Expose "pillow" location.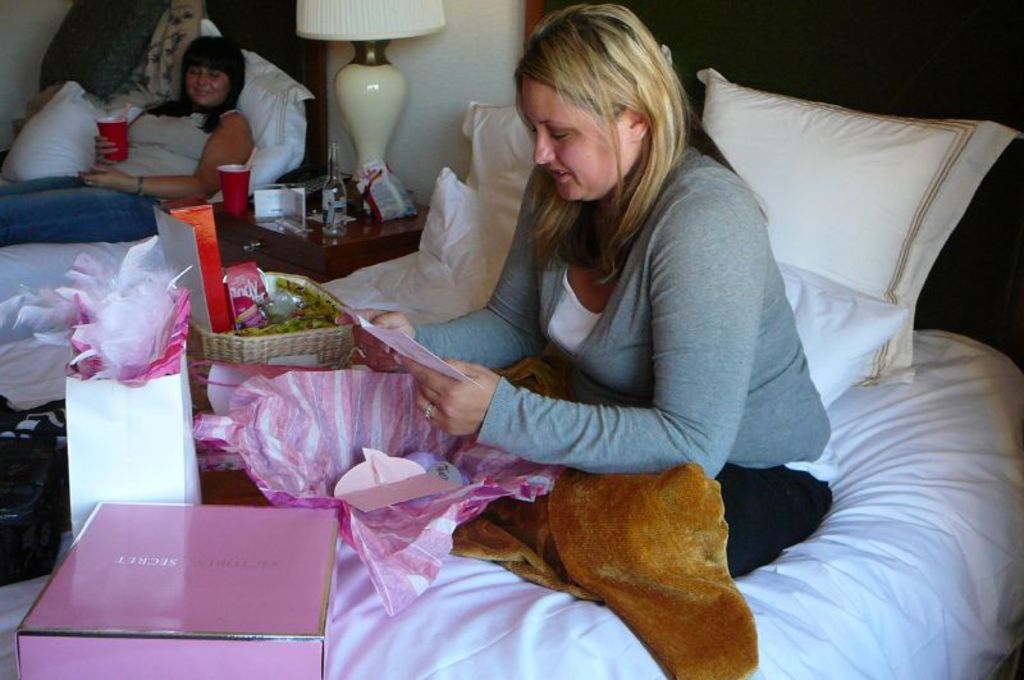
Exposed at <box>684,78,1016,392</box>.
